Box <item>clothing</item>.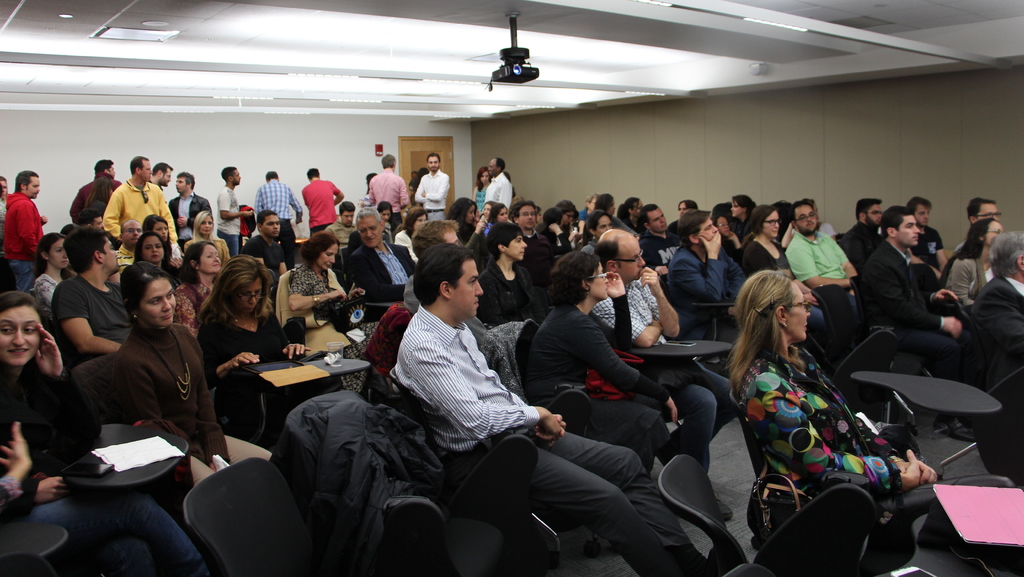
<box>31,270,58,316</box>.
